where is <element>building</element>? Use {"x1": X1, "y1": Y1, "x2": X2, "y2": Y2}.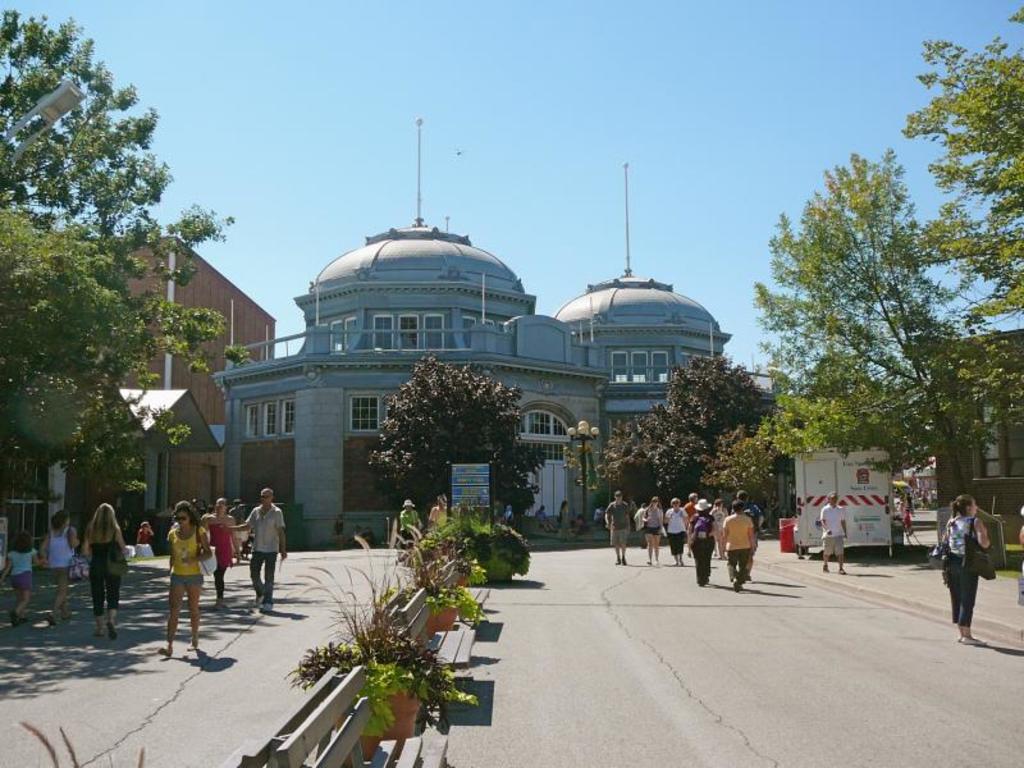
{"x1": 932, "y1": 296, "x2": 1023, "y2": 553}.
